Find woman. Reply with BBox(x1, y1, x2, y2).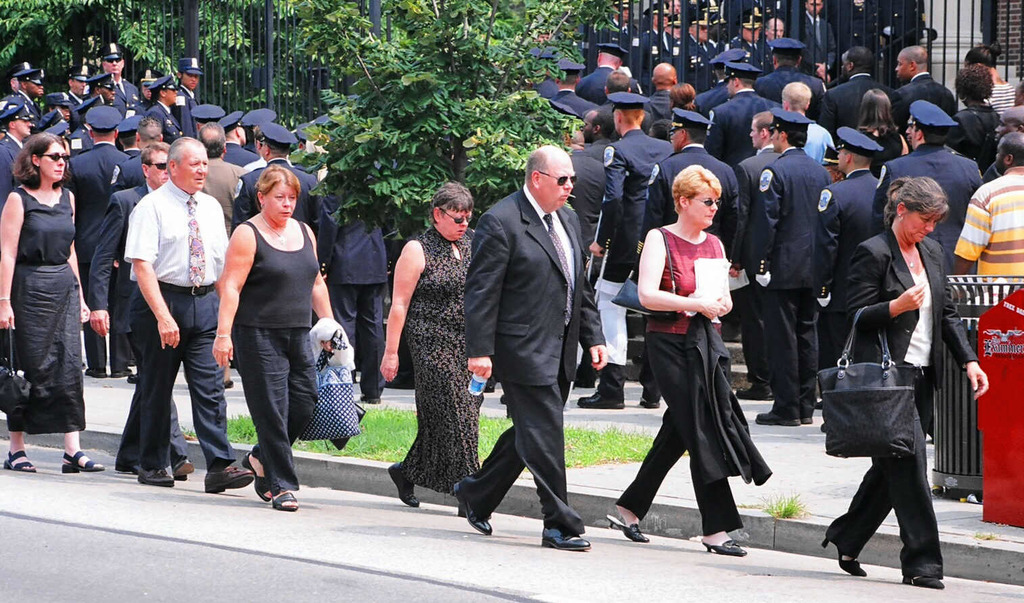
BBox(377, 180, 488, 516).
